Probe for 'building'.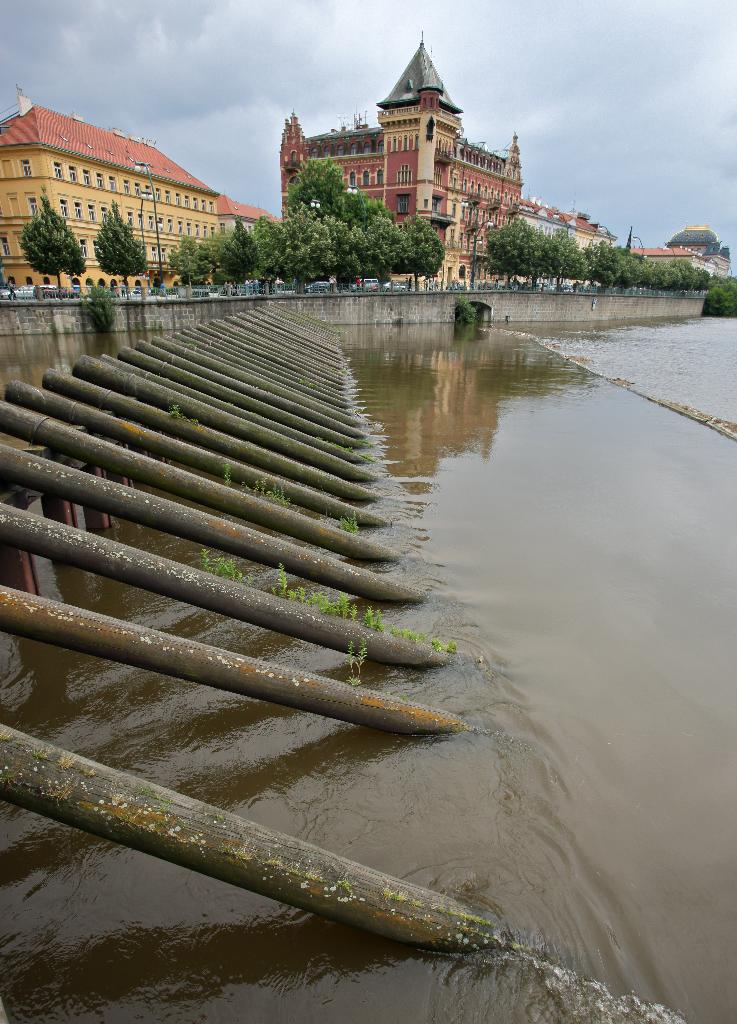
Probe result: bbox(0, 90, 274, 300).
